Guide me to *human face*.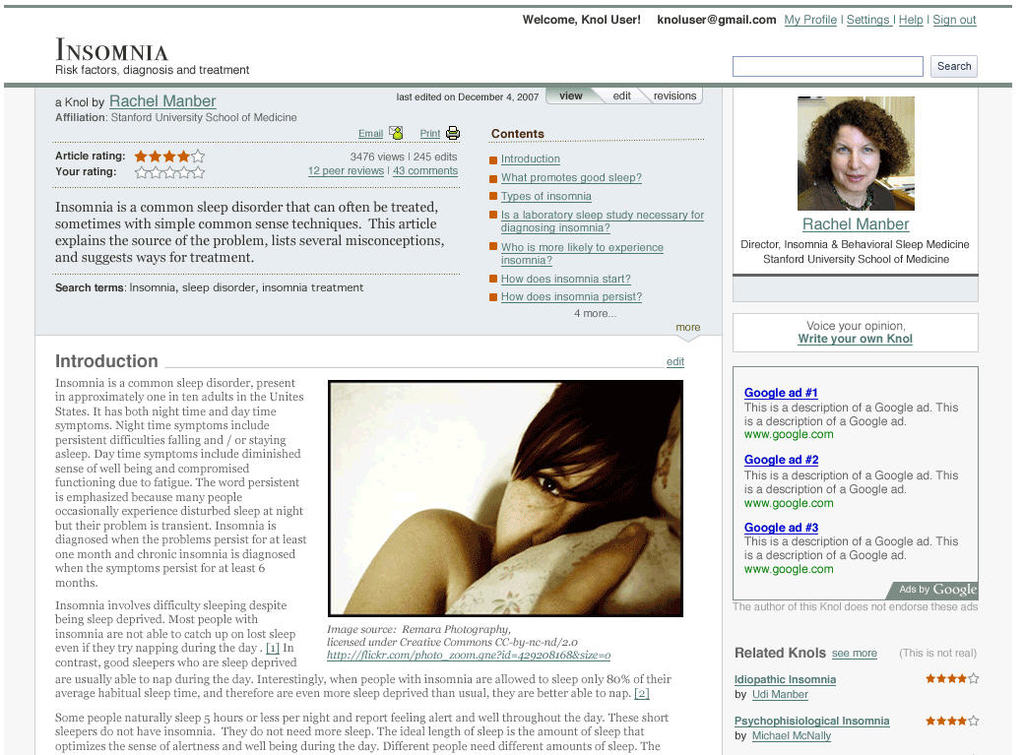
Guidance: l=825, t=124, r=878, b=191.
